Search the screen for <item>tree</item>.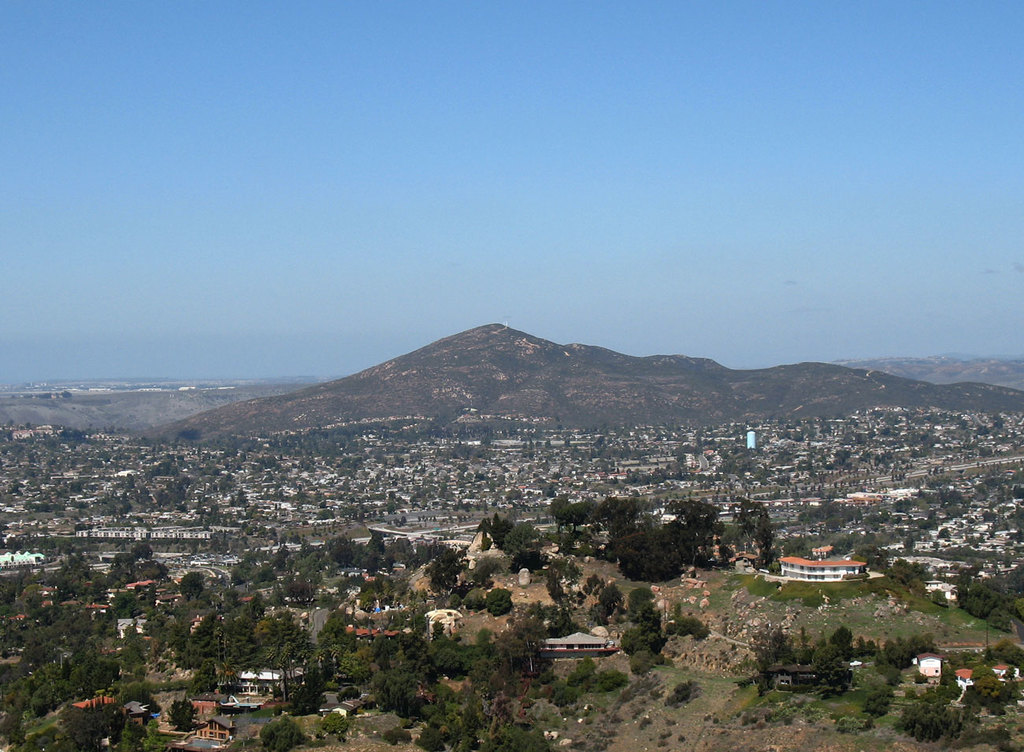
Found at select_region(361, 537, 388, 569).
